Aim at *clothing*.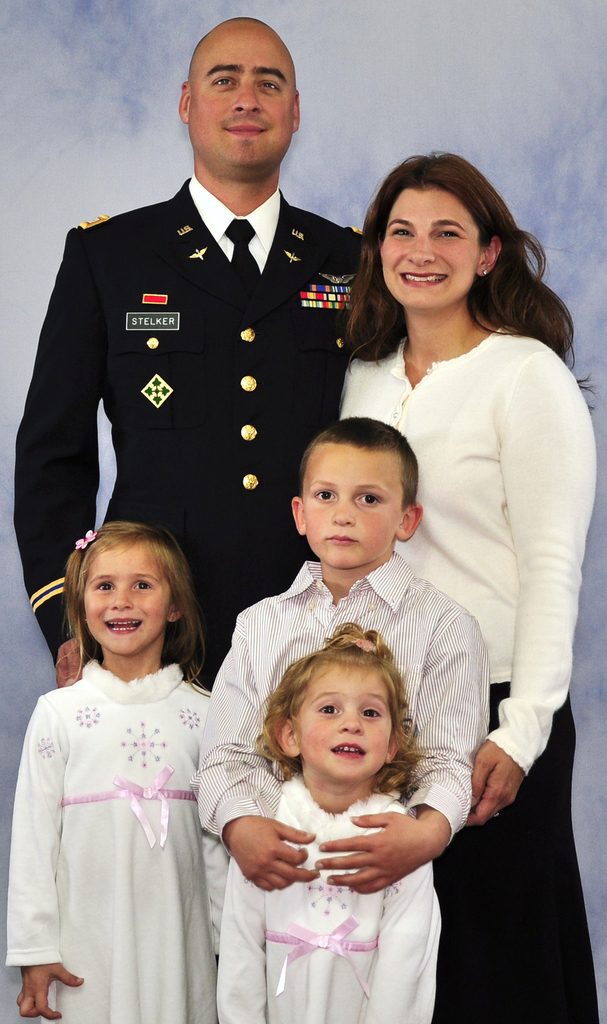
Aimed at [200, 555, 489, 854].
